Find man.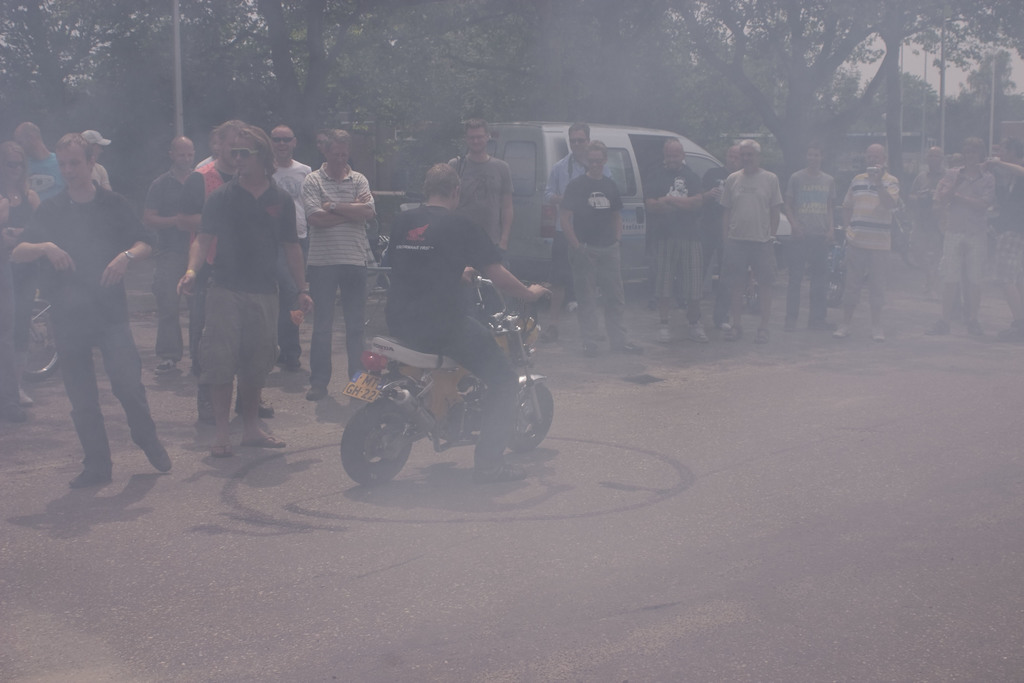
[x1=451, y1=113, x2=517, y2=267].
